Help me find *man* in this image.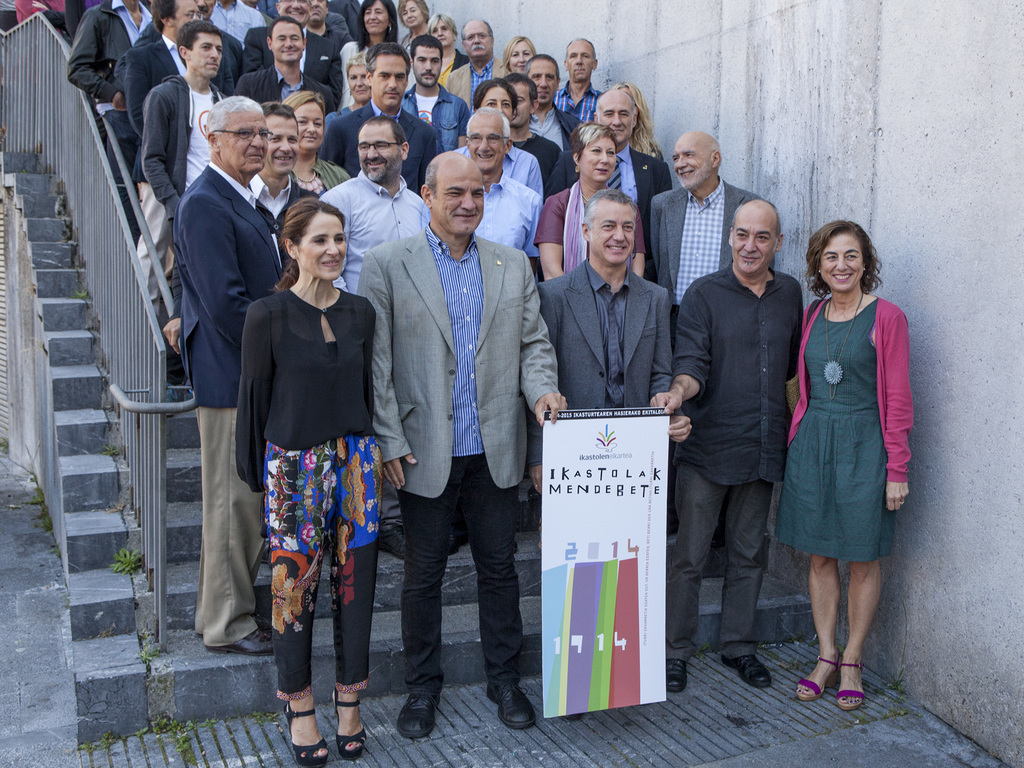
Found it: BBox(122, 0, 208, 323).
